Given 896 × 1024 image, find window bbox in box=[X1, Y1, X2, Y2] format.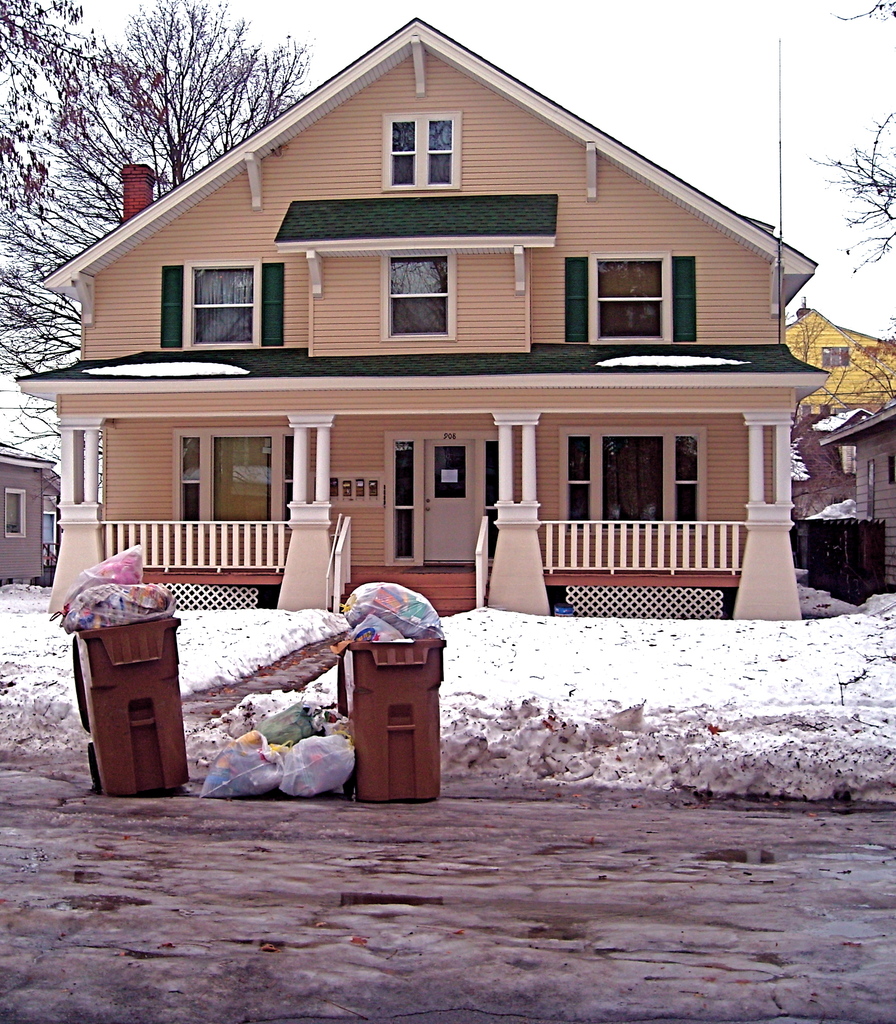
box=[587, 249, 676, 342].
